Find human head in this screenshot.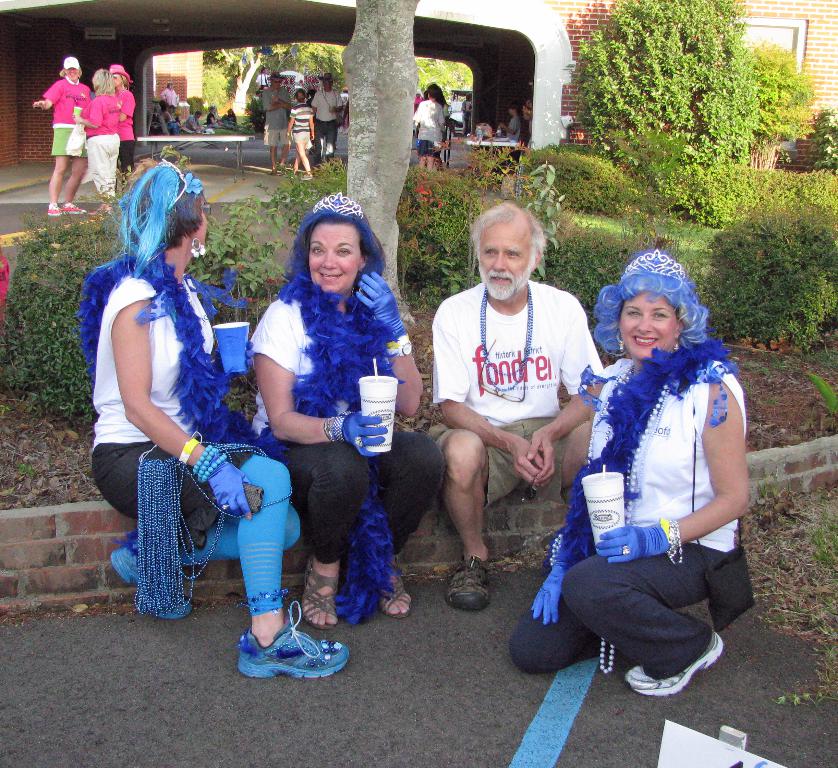
The bounding box for human head is 311,210,367,291.
